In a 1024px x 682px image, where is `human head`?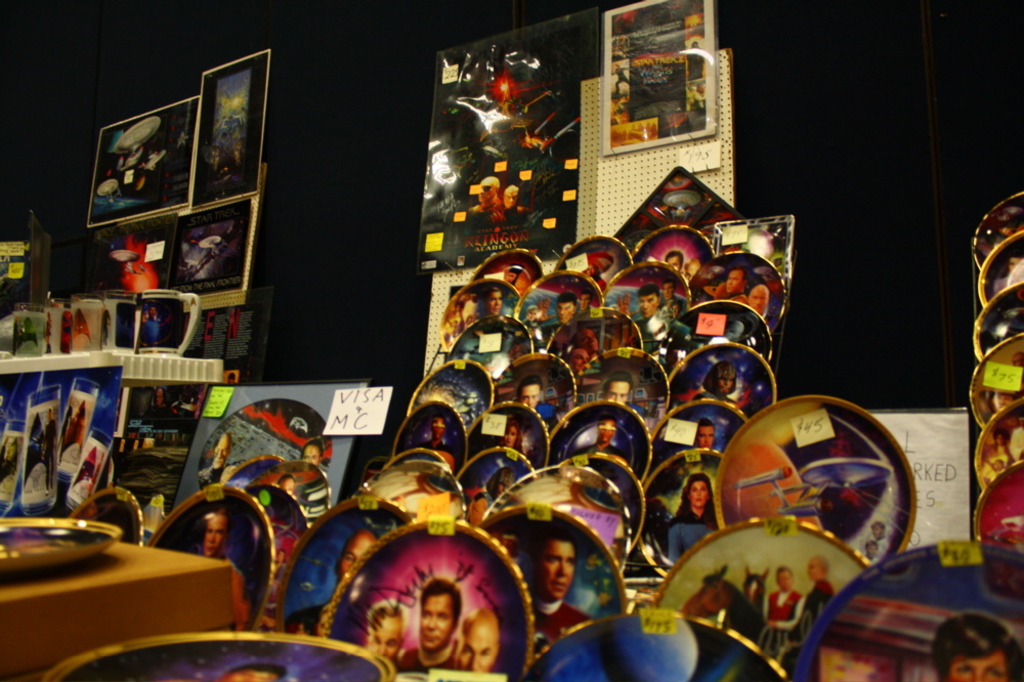
locate(706, 360, 737, 393).
